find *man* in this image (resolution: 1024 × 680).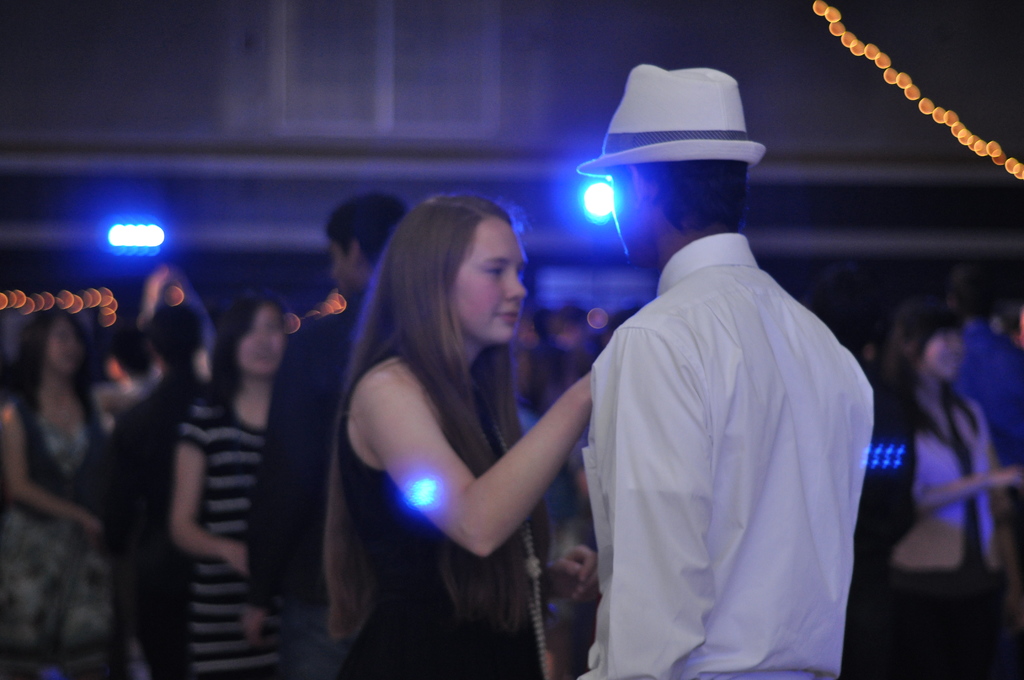
region(235, 182, 417, 679).
